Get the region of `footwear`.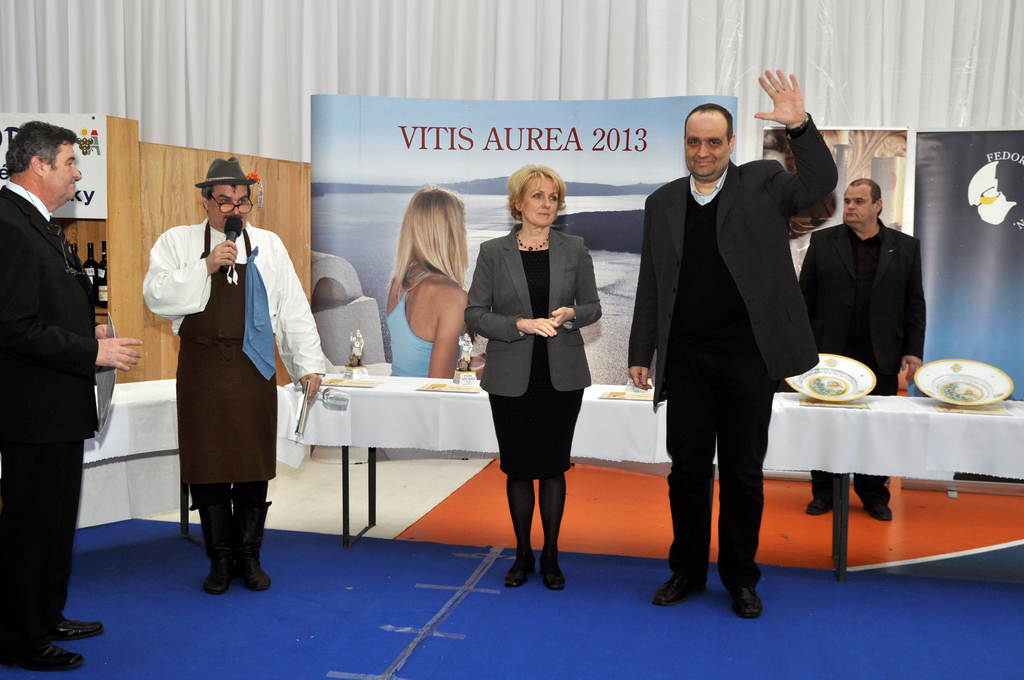
(656, 548, 707, 604).
